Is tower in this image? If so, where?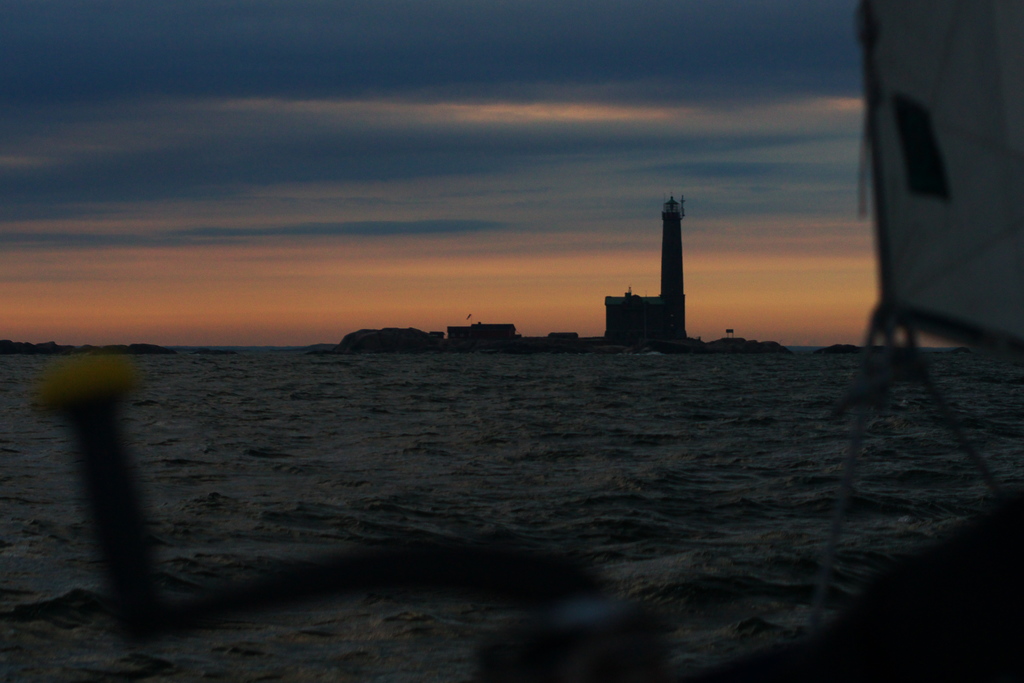
Yes, at l=606, t=194, r=691, b=345.
